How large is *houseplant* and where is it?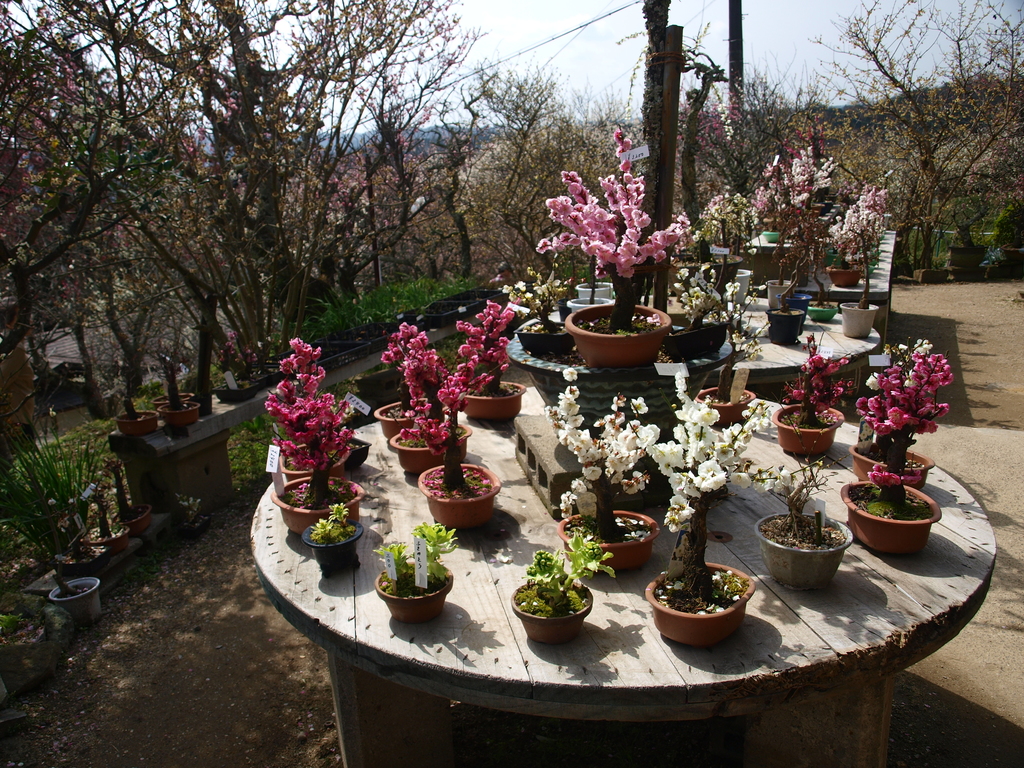
Bounding box: x1=2, y1=431, x2=108, y2=614.
